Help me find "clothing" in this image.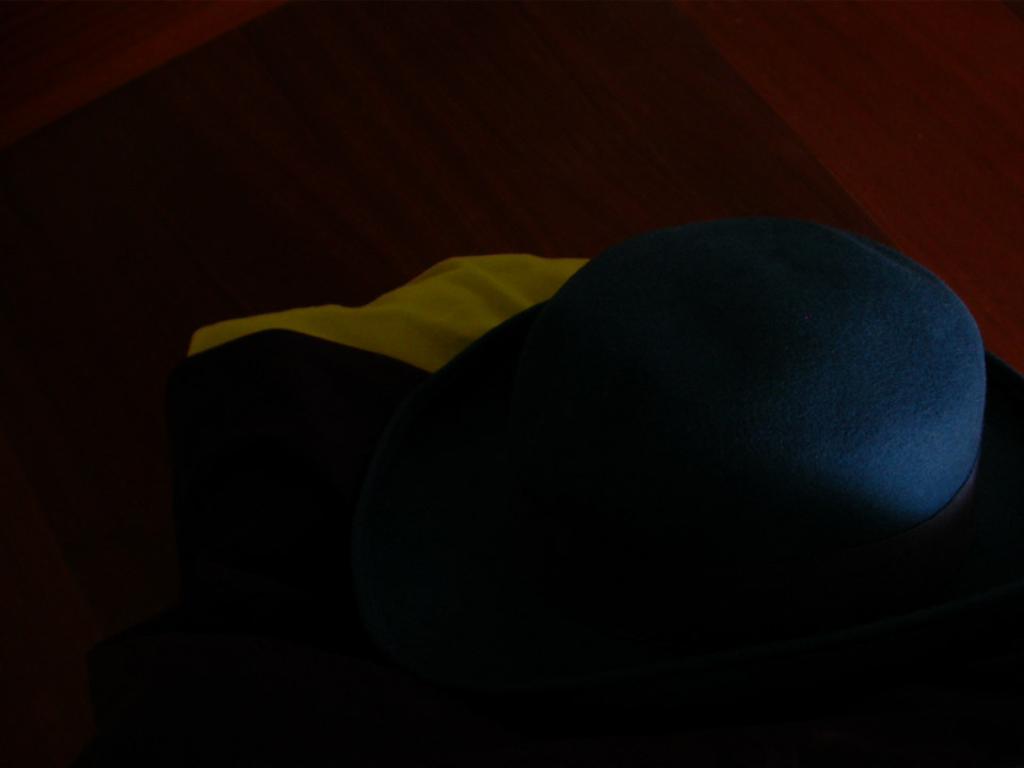
Found it: 185/219/985/527.
